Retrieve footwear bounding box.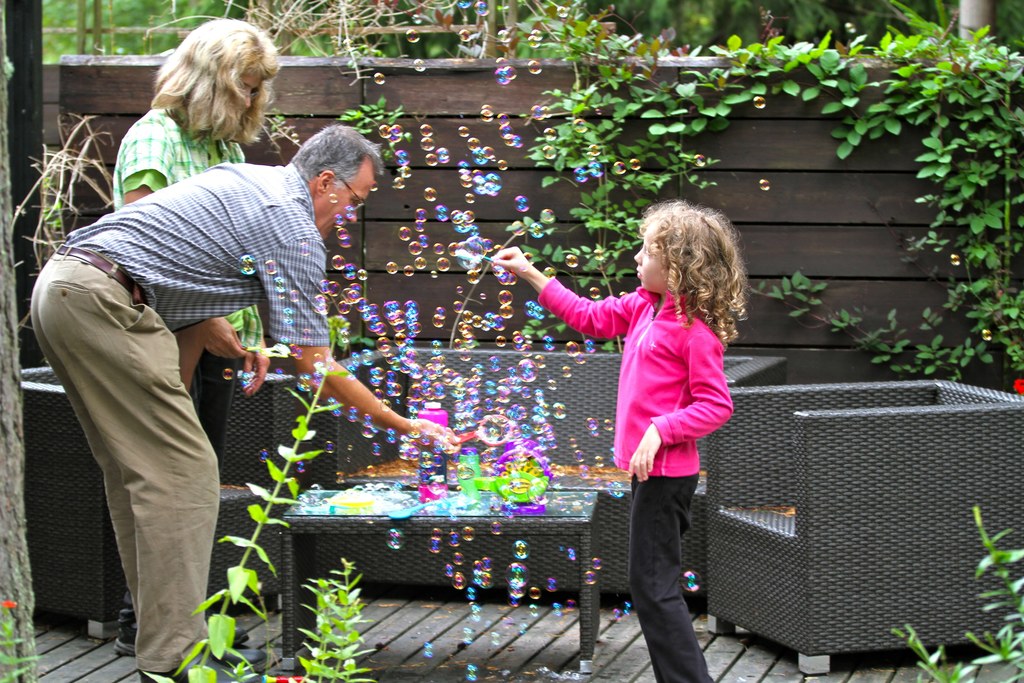
Bounding box: [111, 600, 249, 657].
